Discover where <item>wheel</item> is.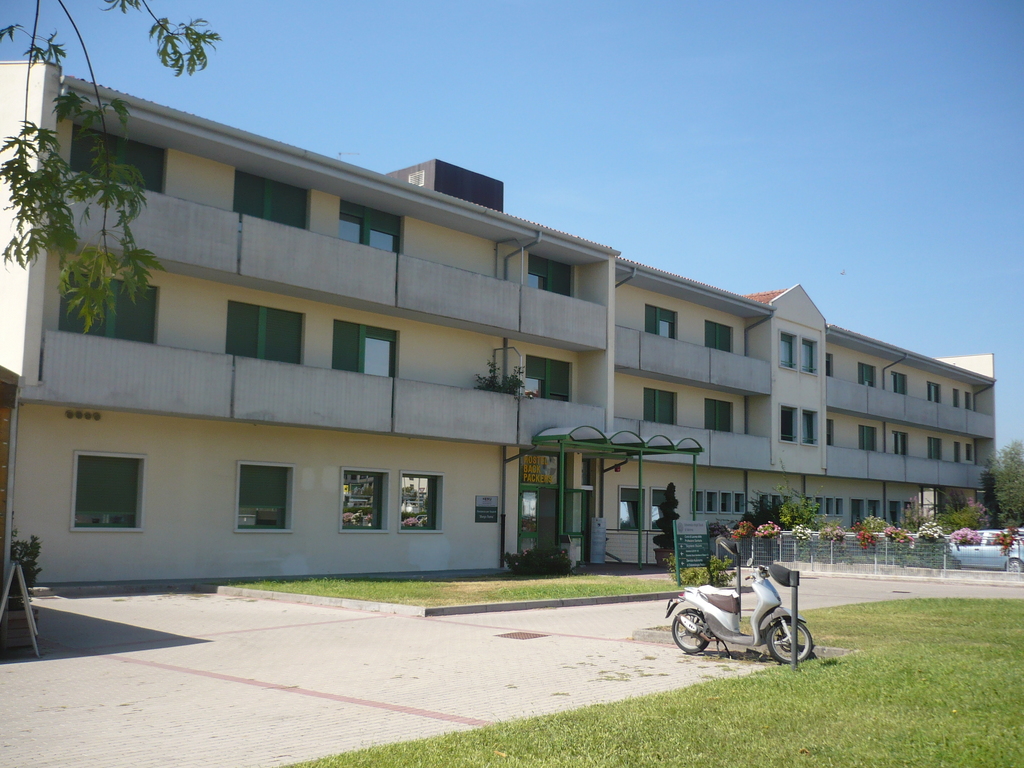
Discovered at (x1=1005, y1=557, x2=1023, y2=573).
